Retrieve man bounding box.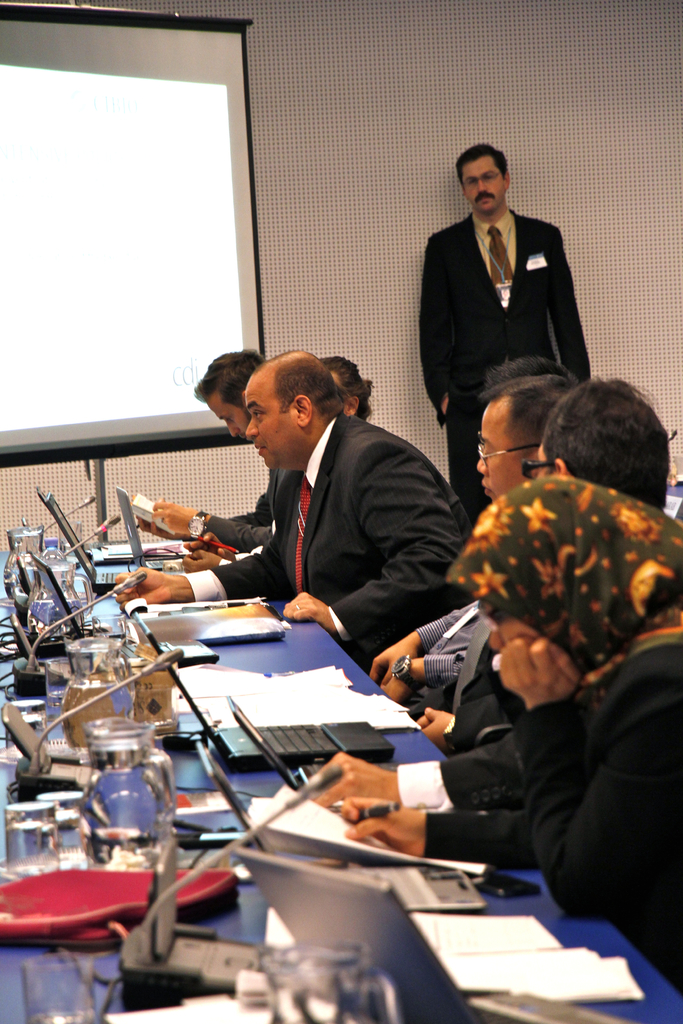
Bounding box: bbox=(415, 378, 669, 755).
